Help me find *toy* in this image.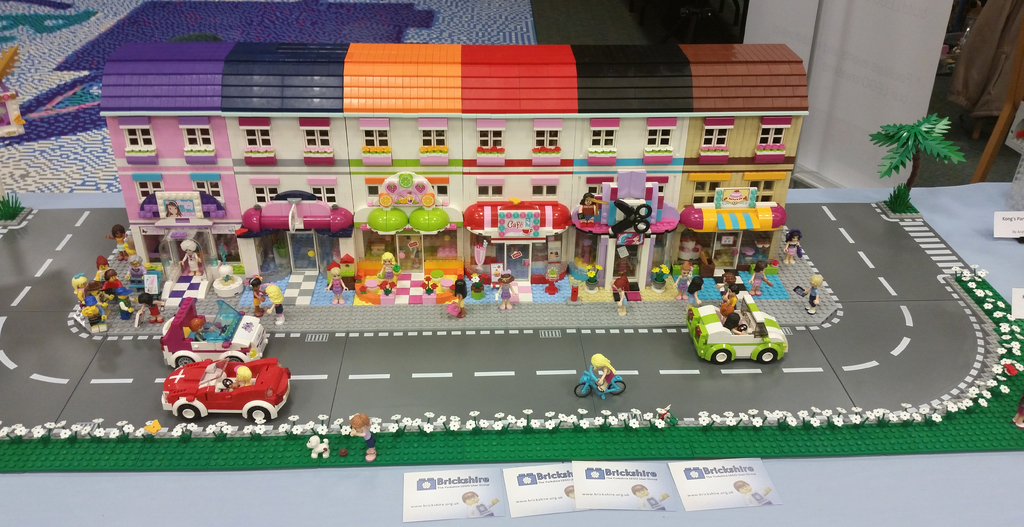
Found it: 134/293/163/324.
